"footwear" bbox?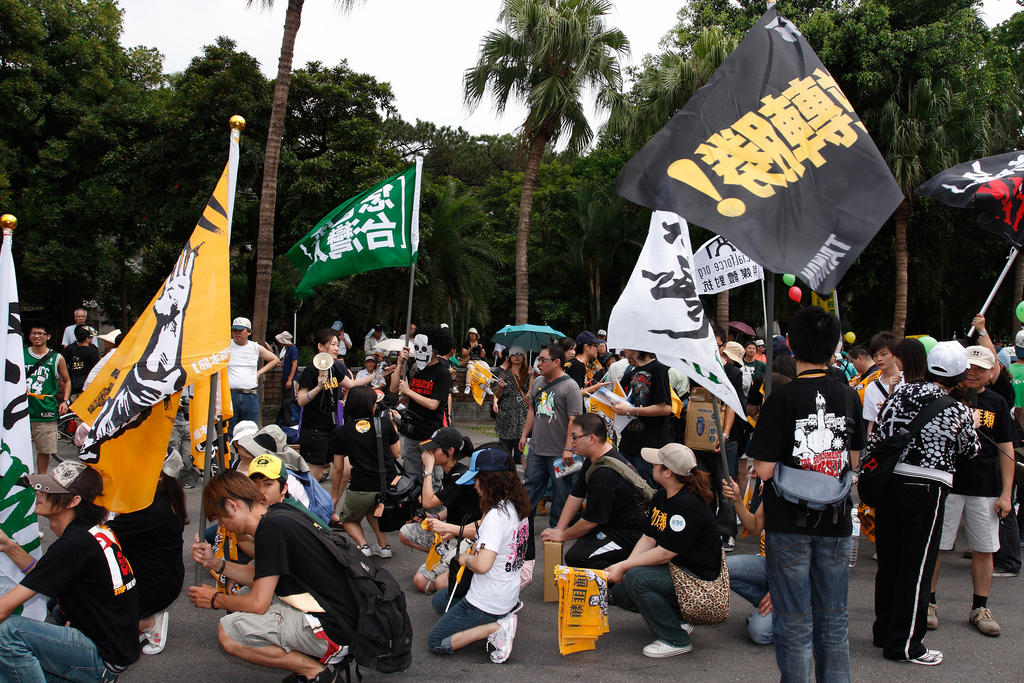
990/561/1016/577
